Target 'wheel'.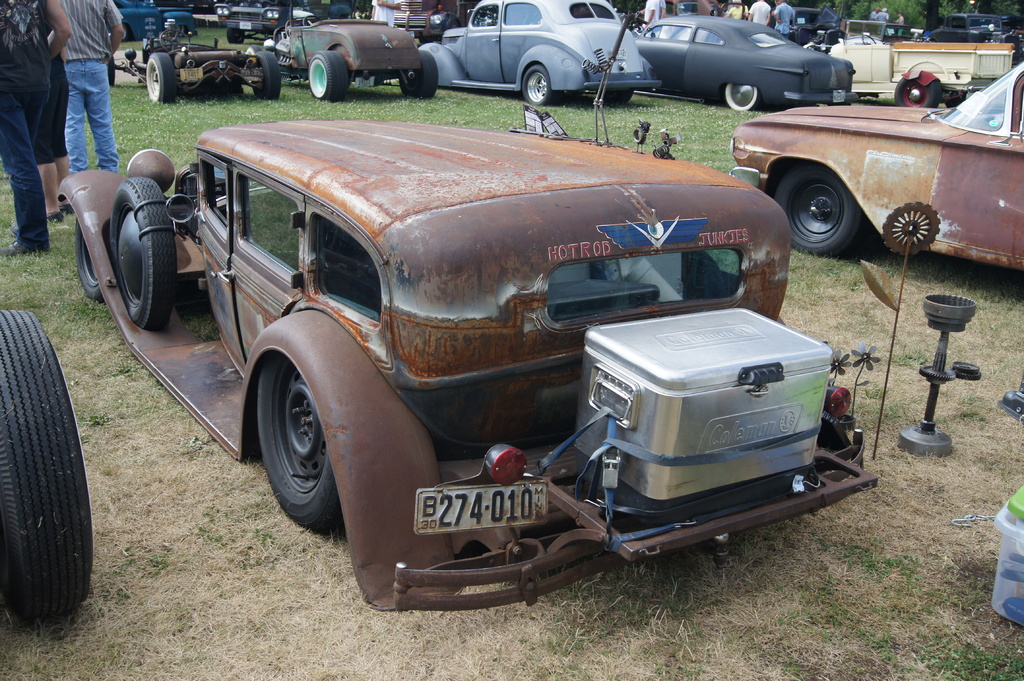
Target region: [448, 18, 465, 28].
